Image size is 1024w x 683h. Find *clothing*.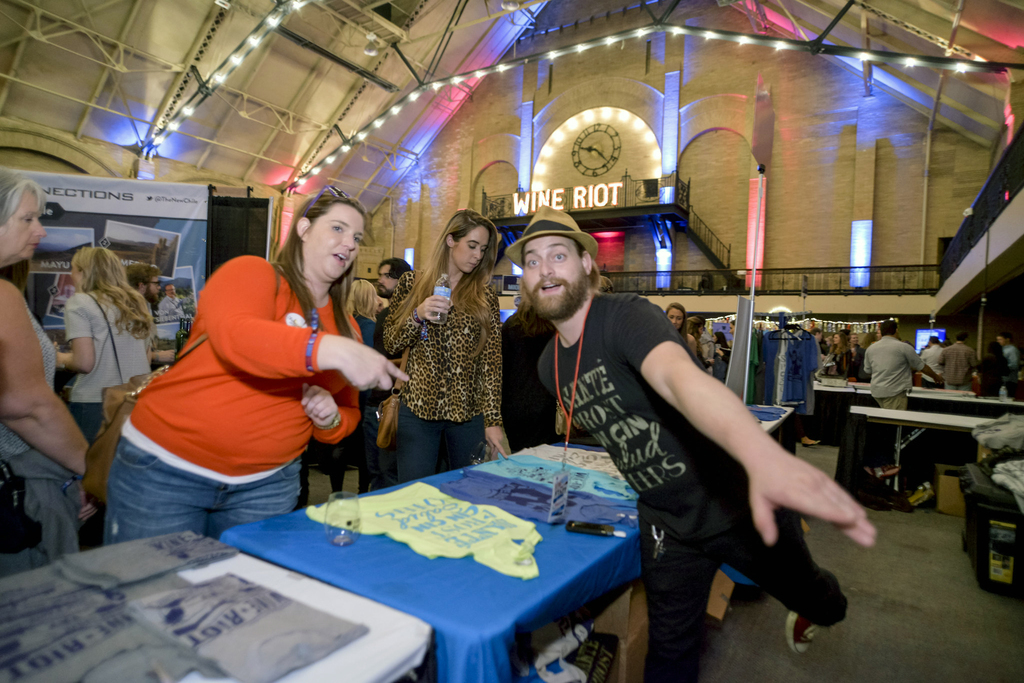
bbox=[999, 344, 1023, 372].
